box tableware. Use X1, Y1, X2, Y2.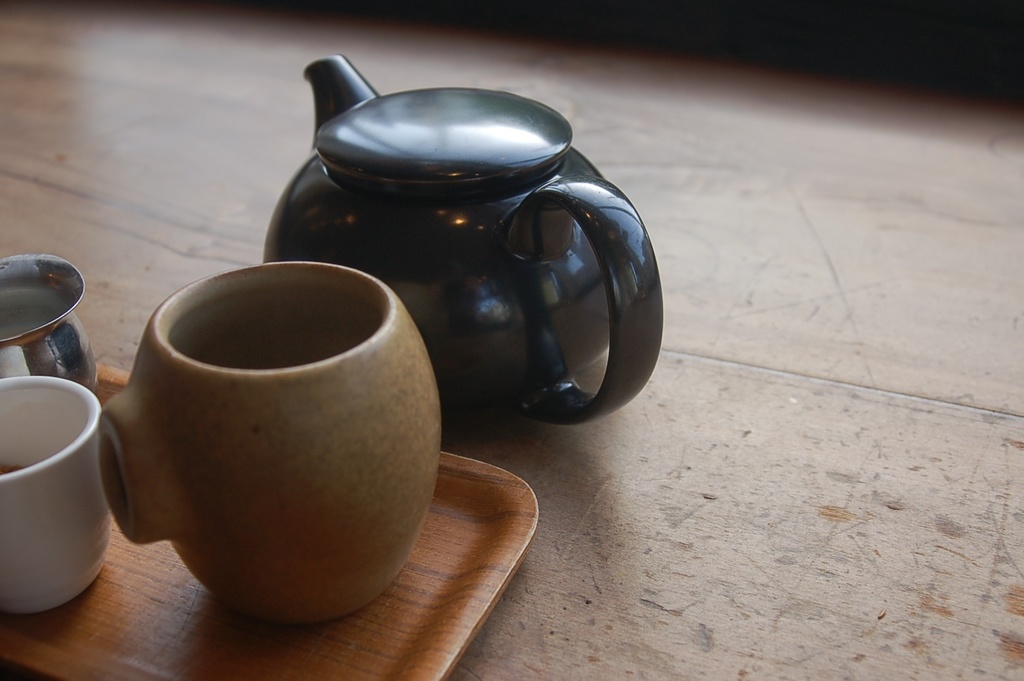
0, 385, 115, 612.
